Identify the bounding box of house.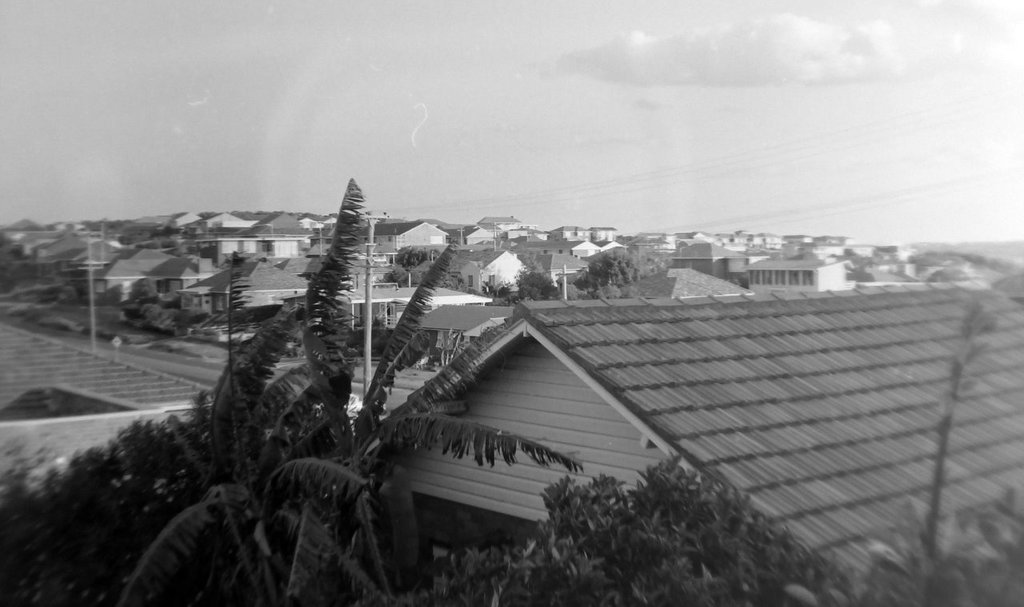
x1=588, y1=226, x2=623, y2=248.
